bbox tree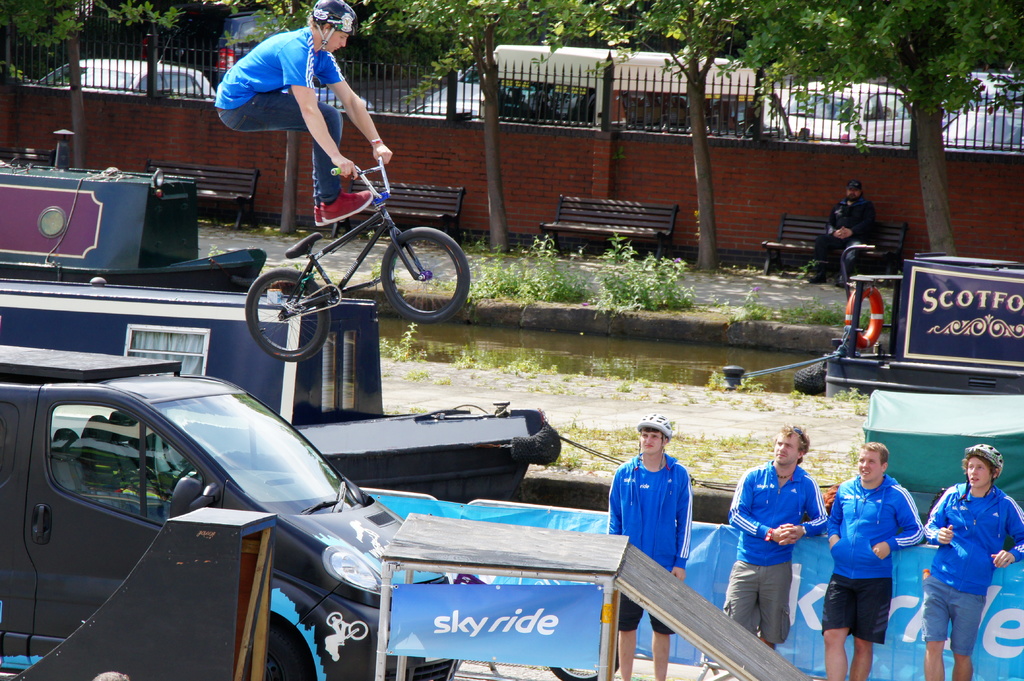
bbox=[721, 0, 1023, 259]
